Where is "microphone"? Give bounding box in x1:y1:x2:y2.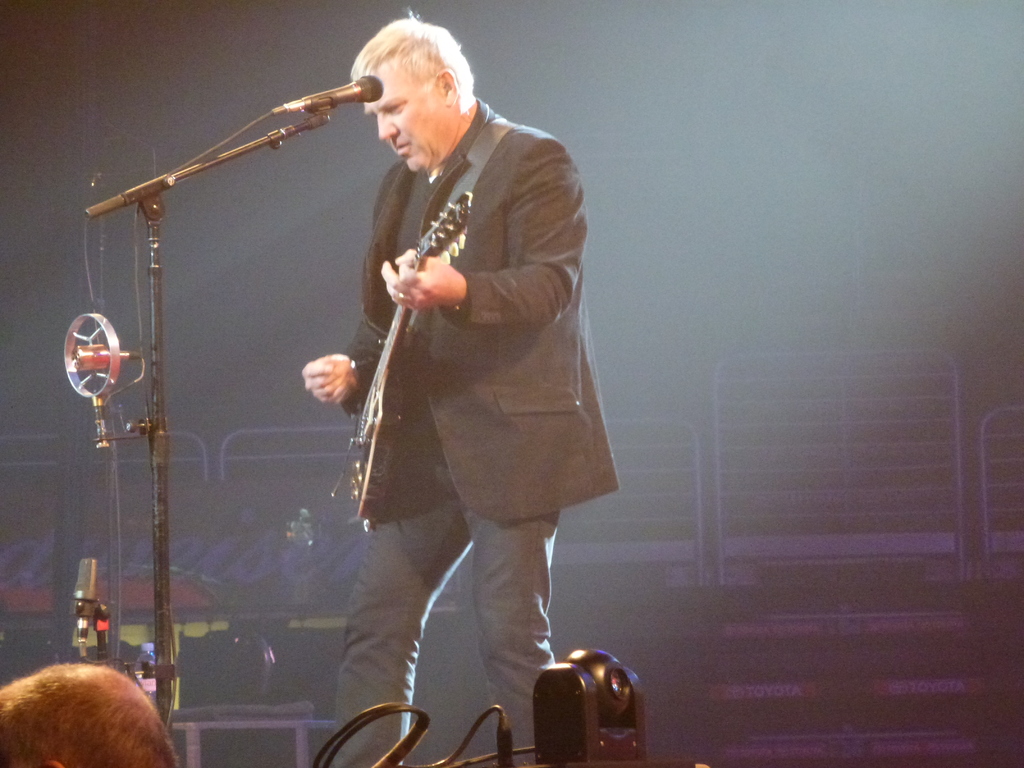
75:557:96:644.
